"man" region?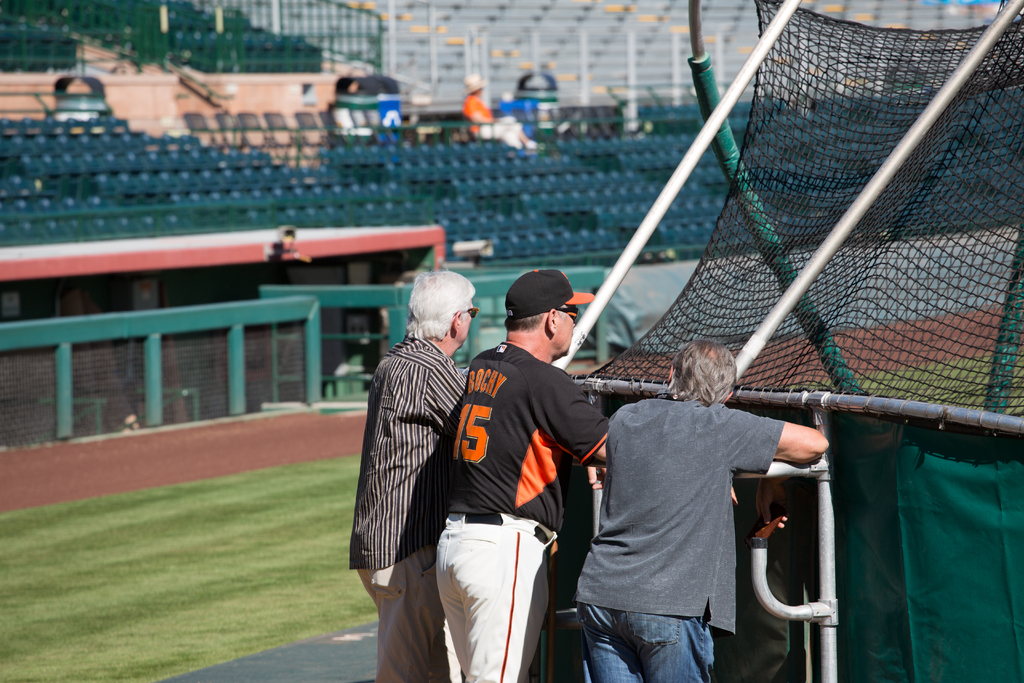
locate(431, 265, 614, 682)
